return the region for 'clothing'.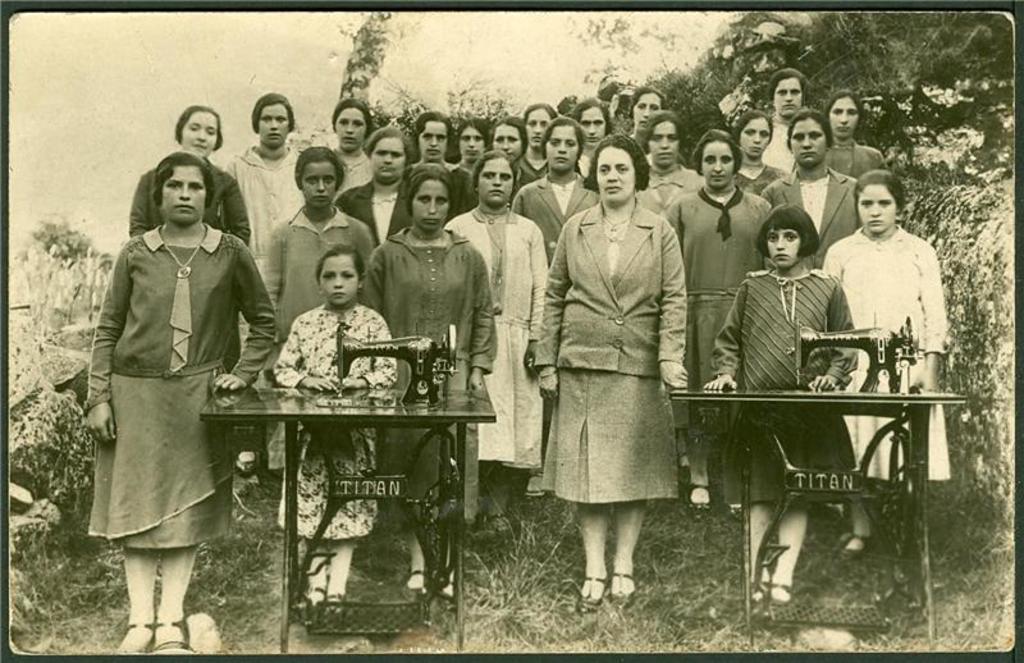
535,137,710,557.
